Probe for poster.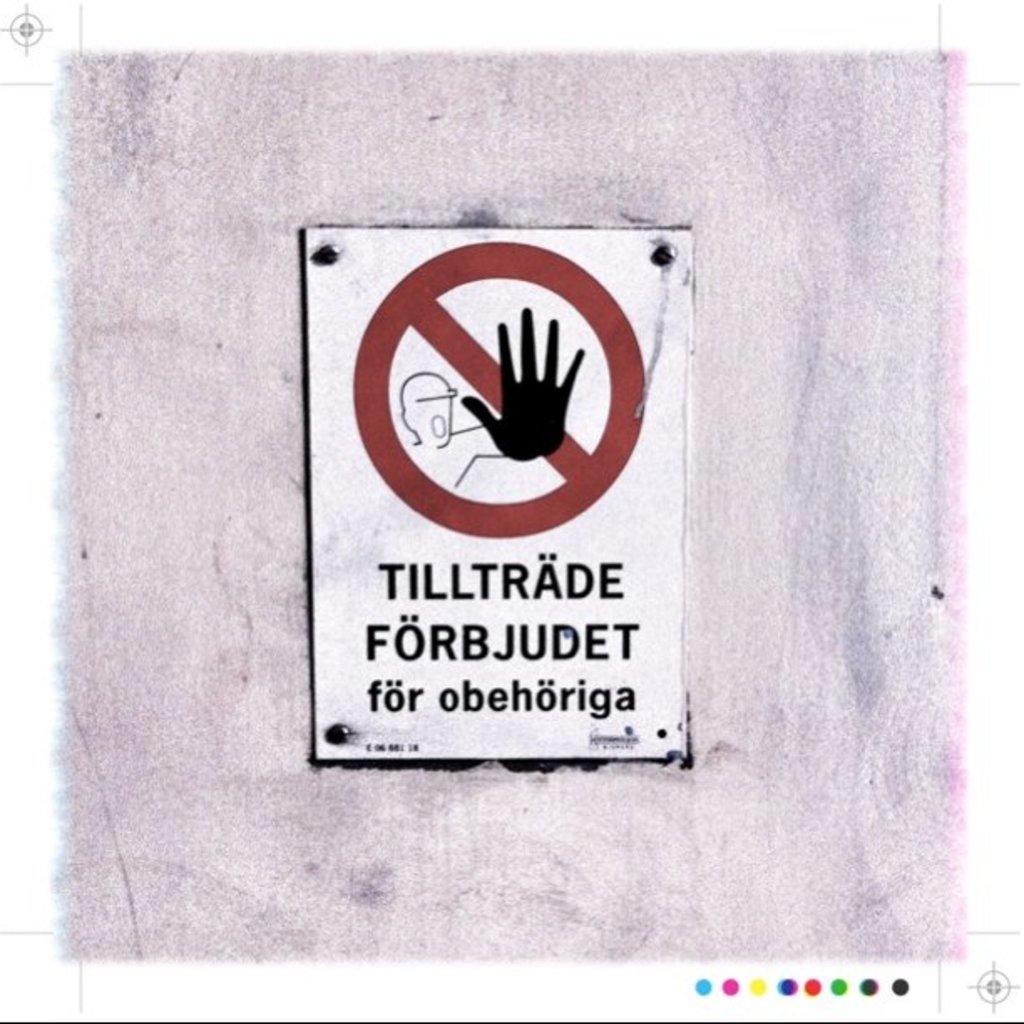
Probe result: BBox(0, 0, 1022, 1022).
